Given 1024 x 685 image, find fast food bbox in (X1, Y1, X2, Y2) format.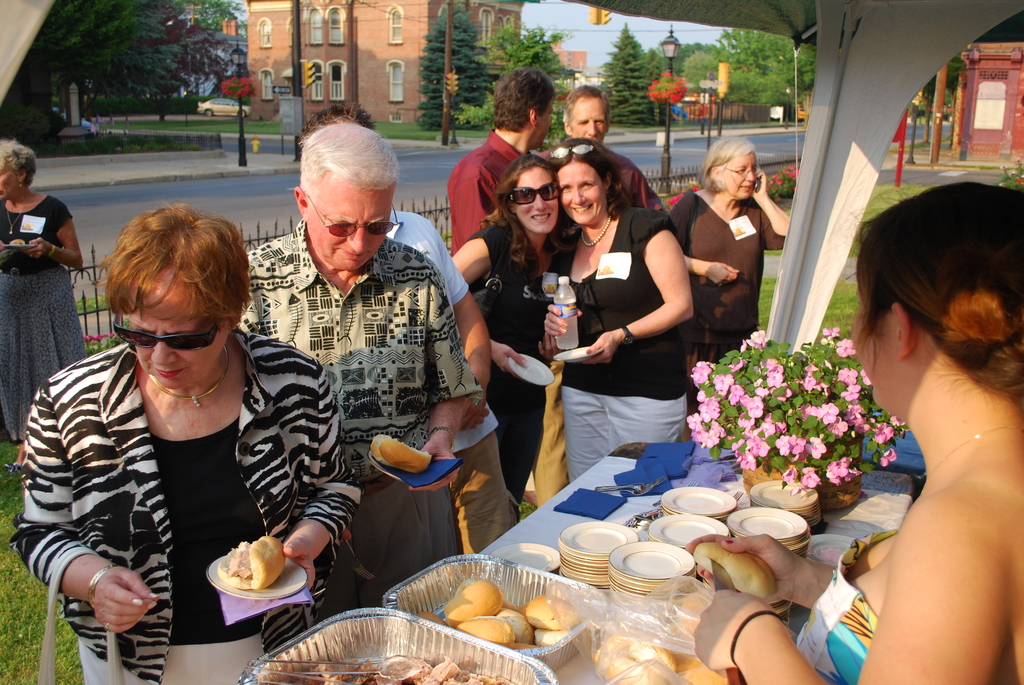
(368, 433, 435, 472).
